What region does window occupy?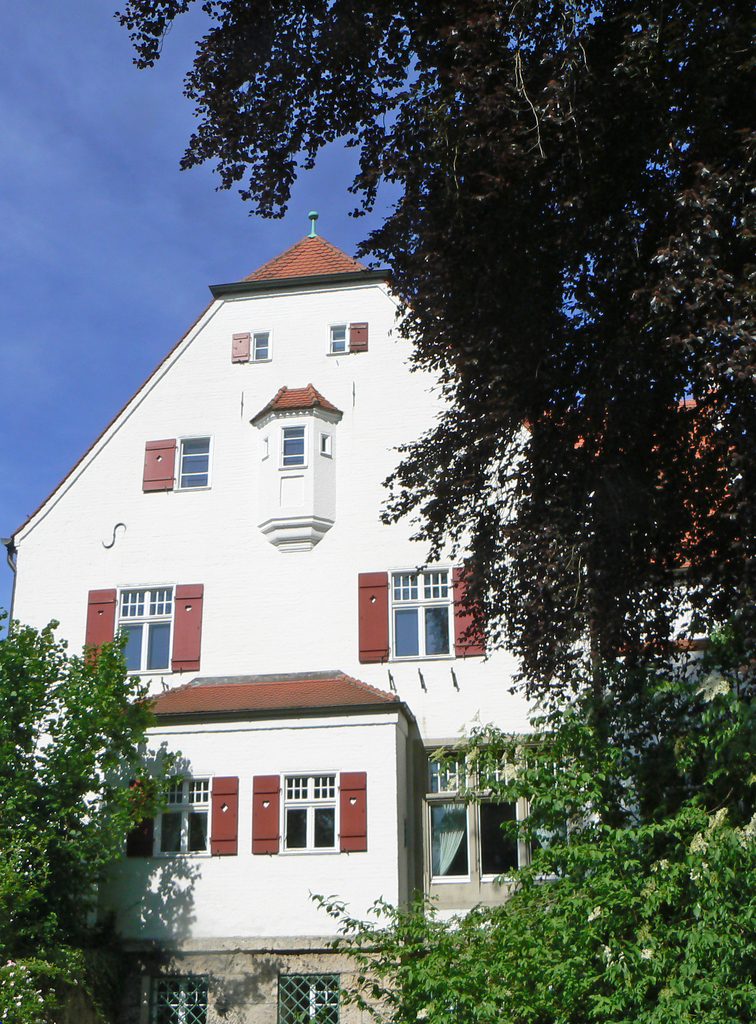
box(276, 967, 341, 1023).
